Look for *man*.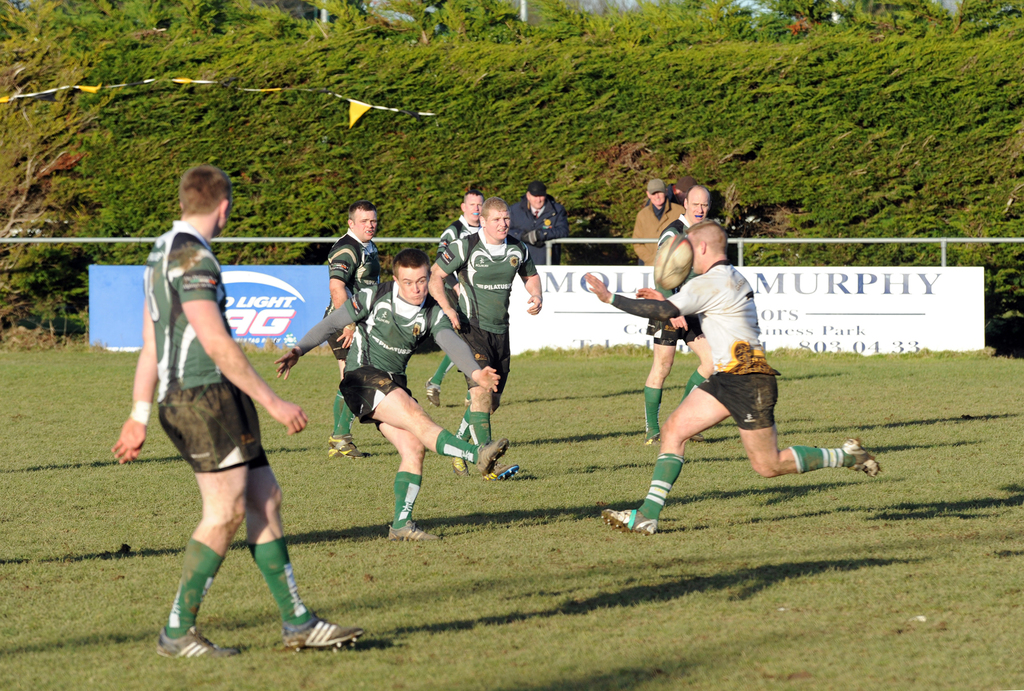
Found: (632,179,689,261).
